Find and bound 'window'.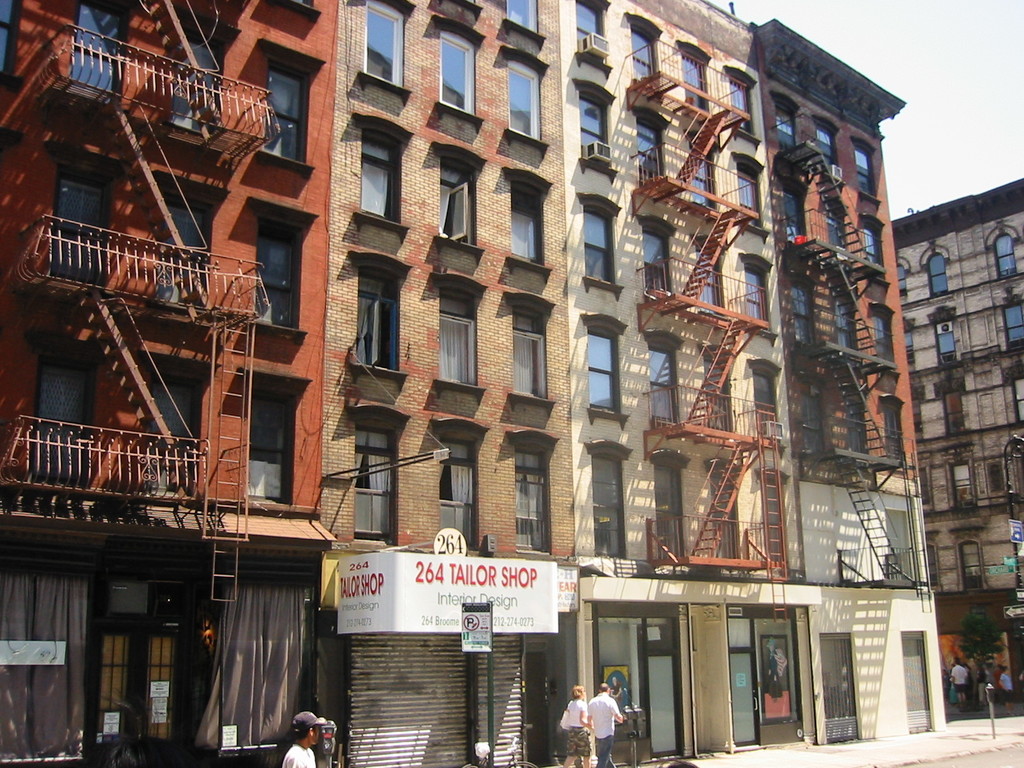
Bound: <bbox>360, 0, 420, 99</bbox>.
